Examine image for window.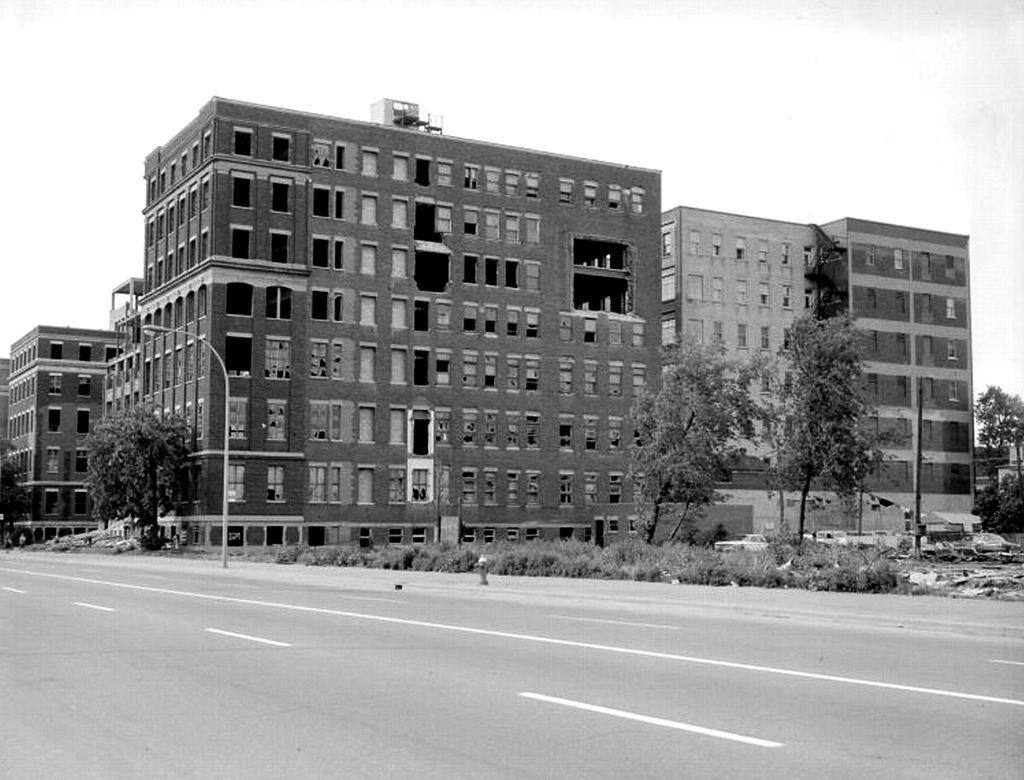
Examination result: rect(594, 516, 606, 535).
